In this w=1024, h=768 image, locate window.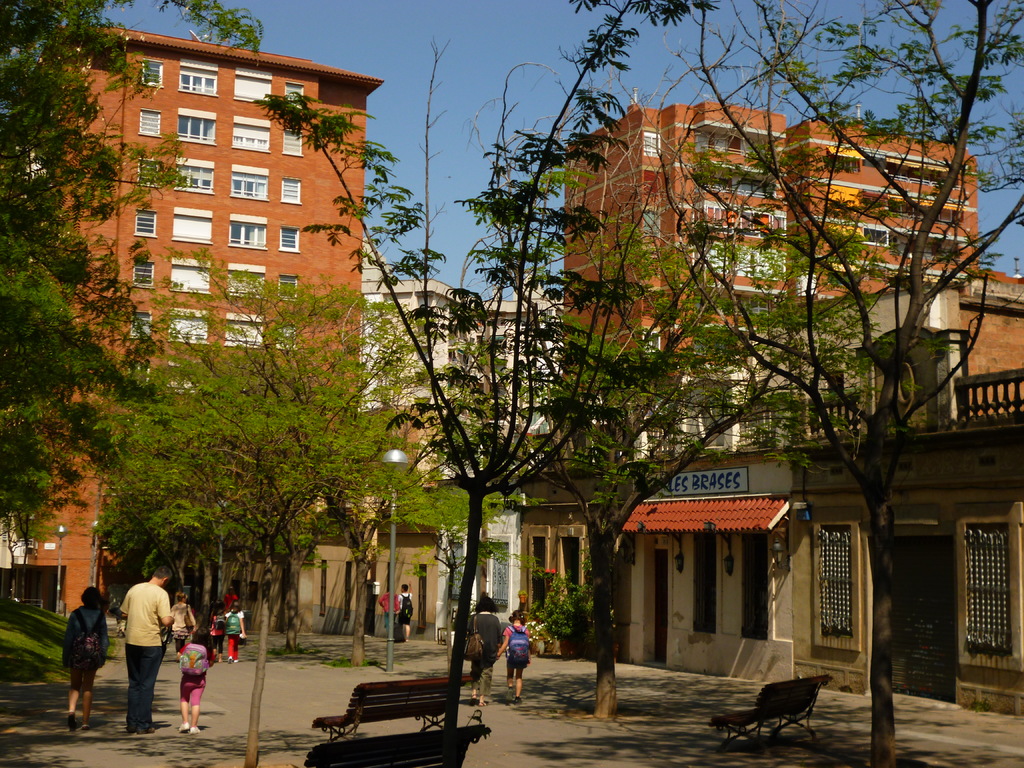
Bounding box: [173, 213, 209, 241].
